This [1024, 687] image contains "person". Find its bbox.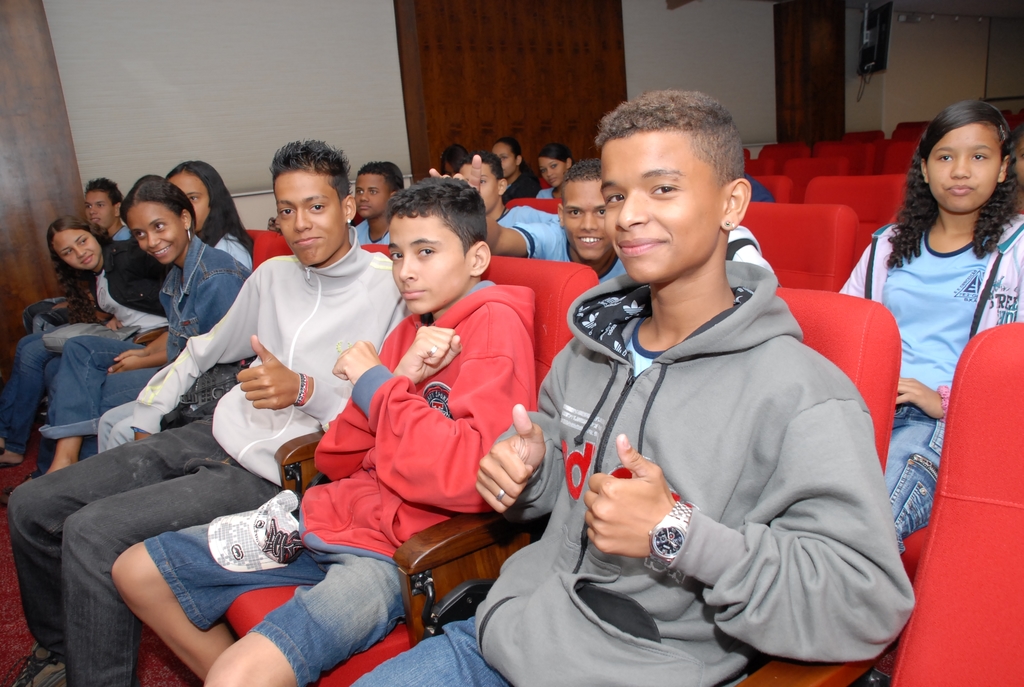
bbox=(1011, 123, 1023, 212).
